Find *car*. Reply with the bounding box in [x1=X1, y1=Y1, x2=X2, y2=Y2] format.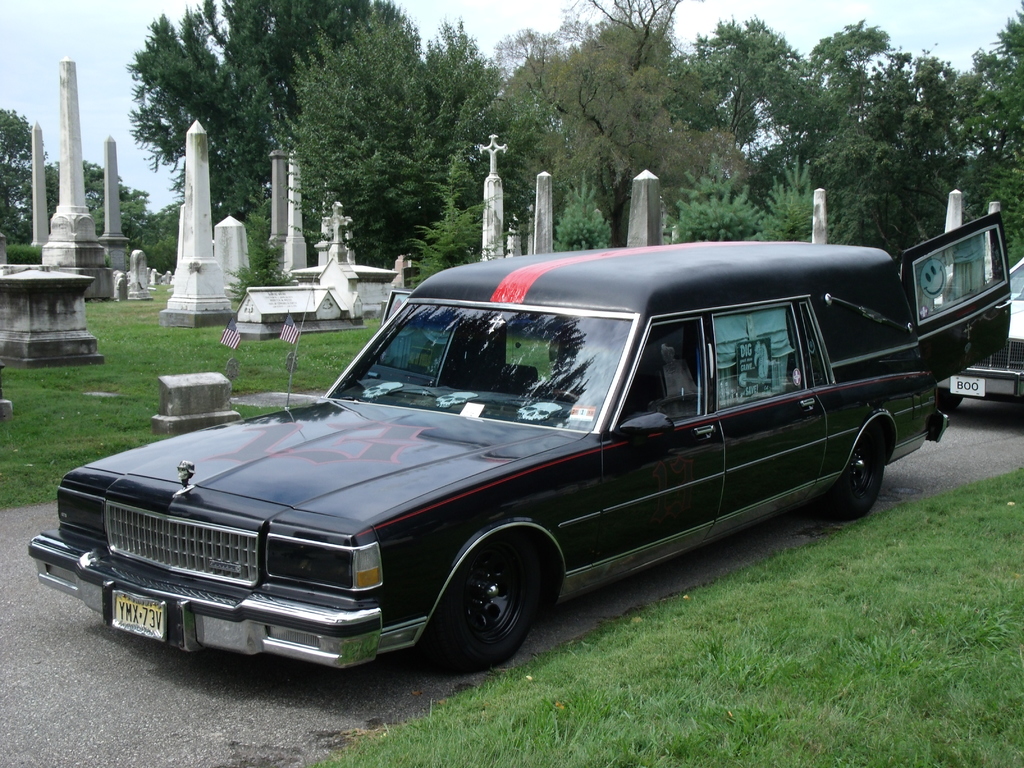
[x1=938, y1=257, x2=1023, y2=414].
